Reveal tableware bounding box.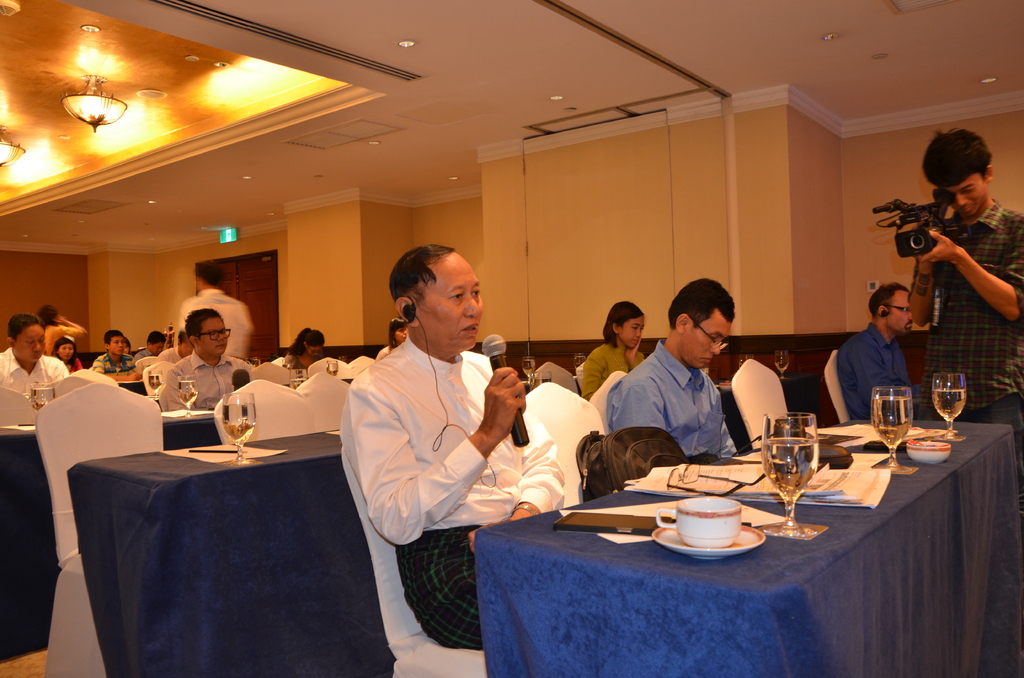
Revealed: rect(929, 370, 972, 441).
